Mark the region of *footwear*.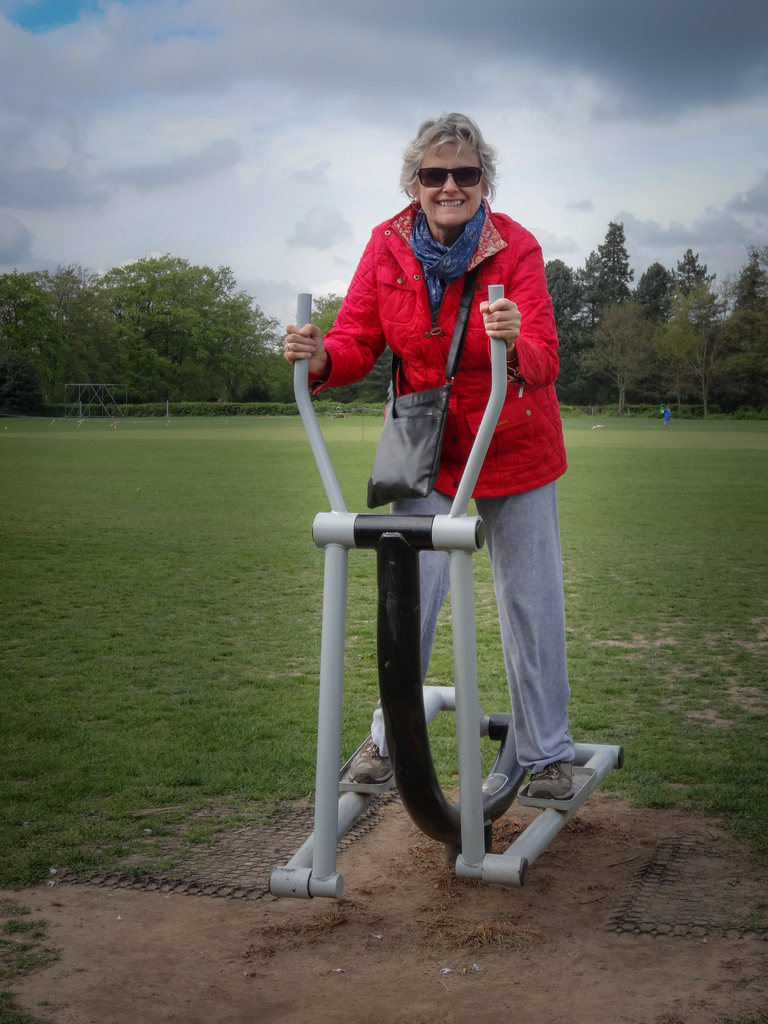
Region: <region>351, 731, 389, 783</region>.
